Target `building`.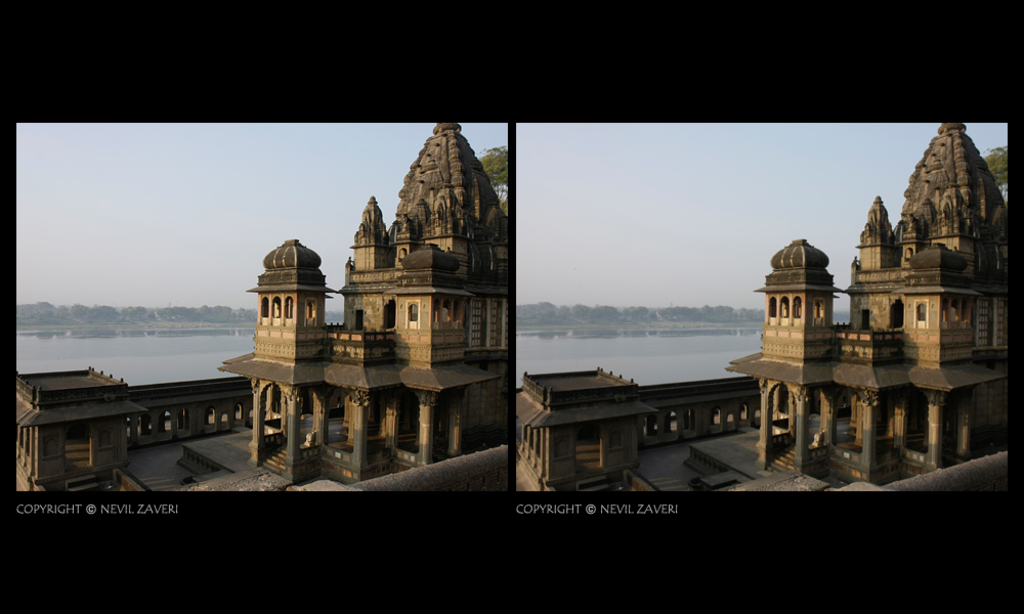
Target region: bbox=[519, 365, 658, 492].
